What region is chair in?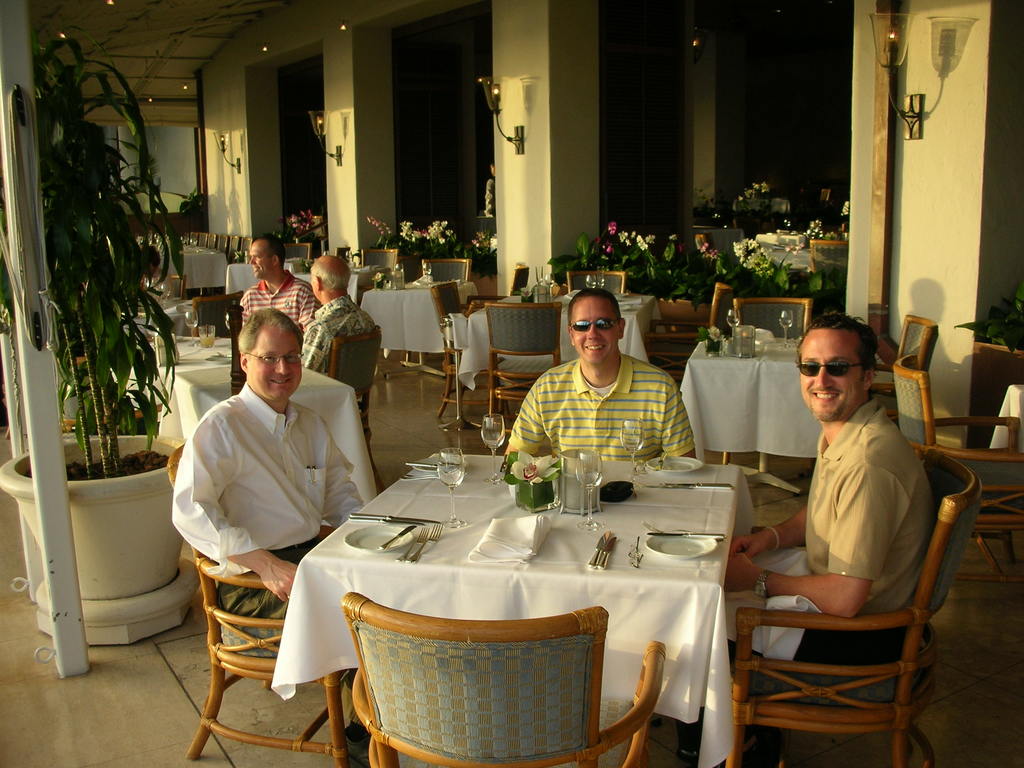
bbox=[417, 257, 472, 279].
